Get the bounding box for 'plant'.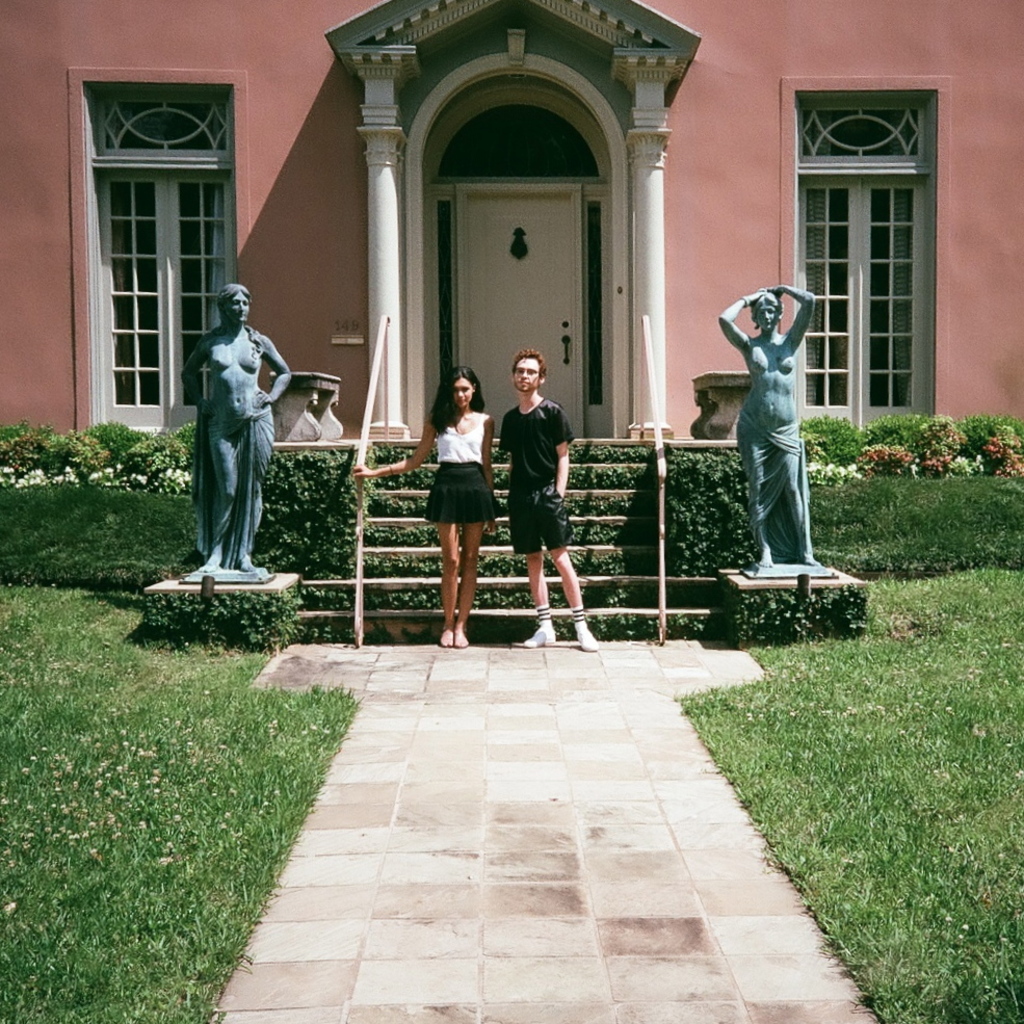
[left=861, top=414, right=946, bottom=463].
